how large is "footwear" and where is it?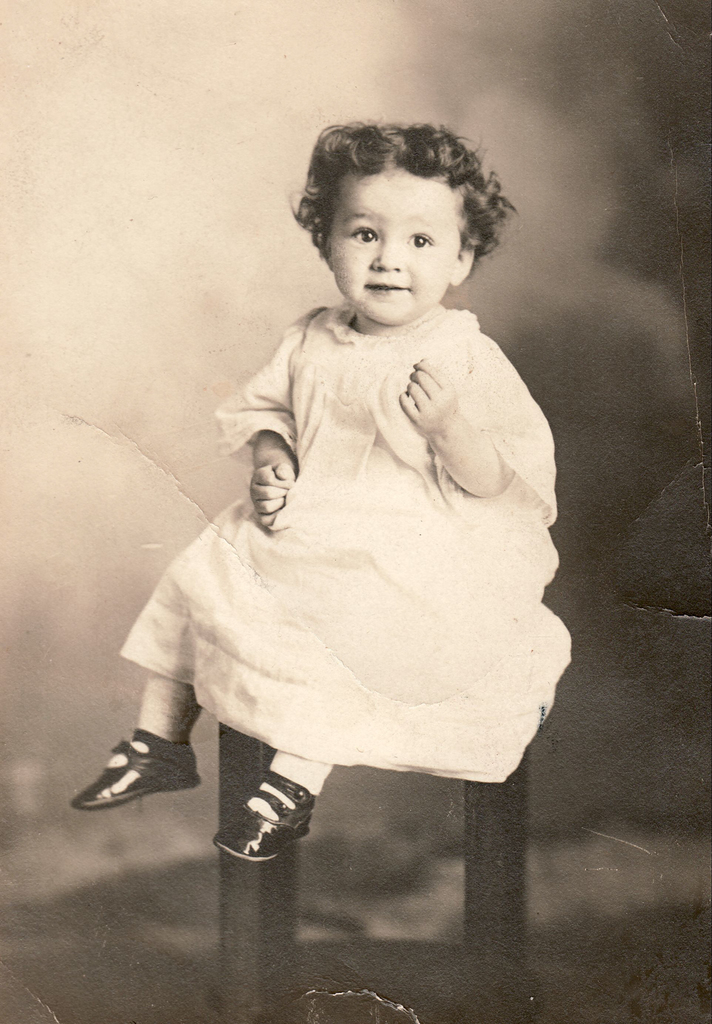
Bounding box: [203,760,320,865].
